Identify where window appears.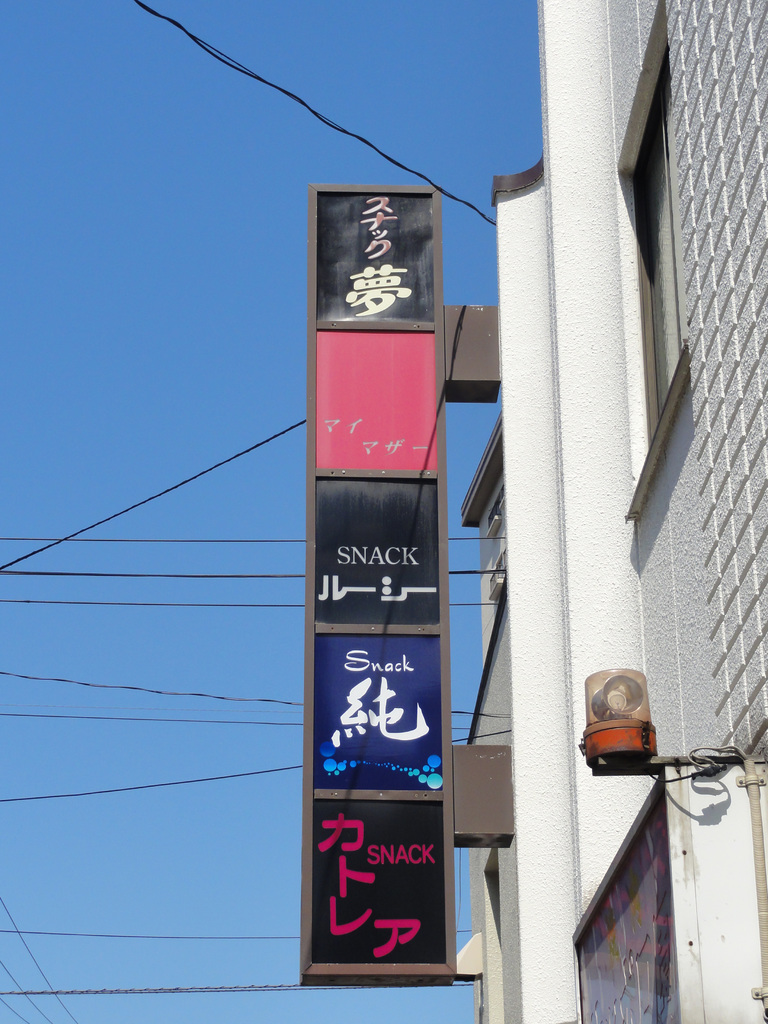
Appears at [621,12,687,516].
